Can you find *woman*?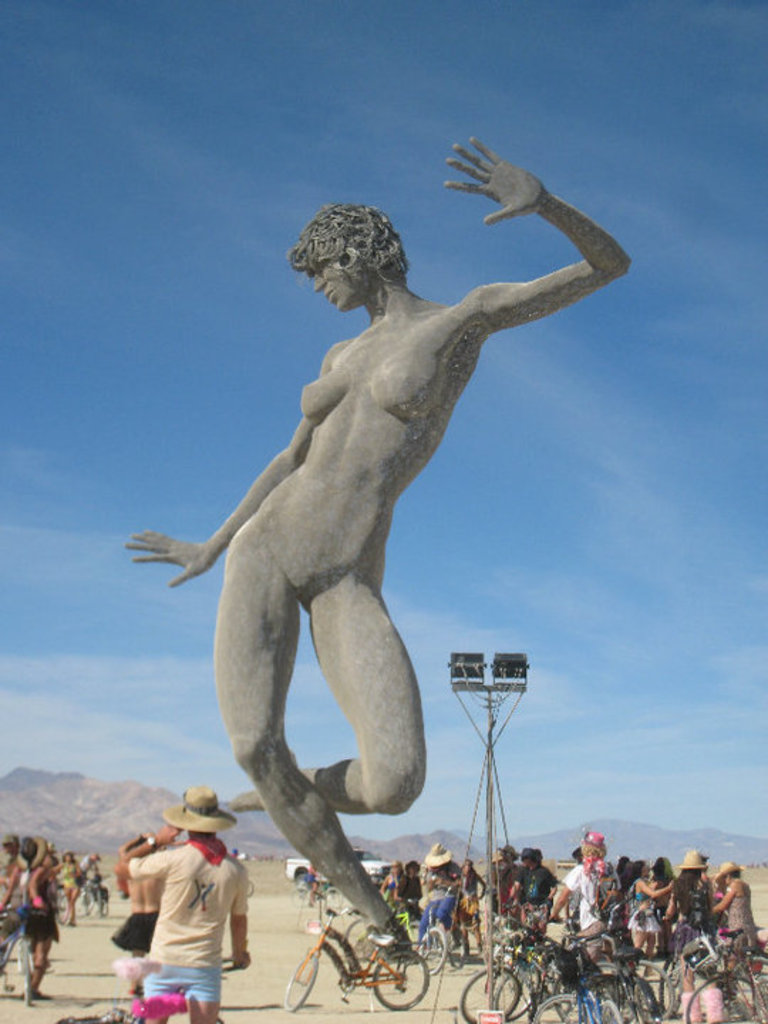
Yes, bounding box: [x1=631, y1=859, x2=677, y2=967].
